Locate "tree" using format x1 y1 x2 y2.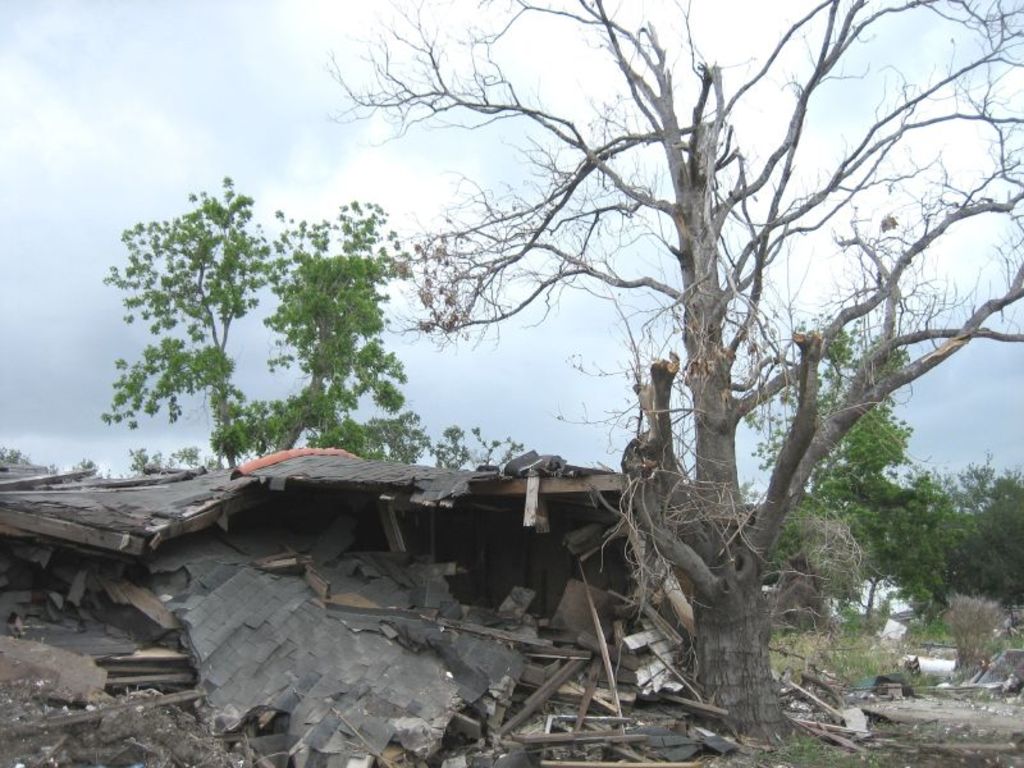
916 448 1023 618.
